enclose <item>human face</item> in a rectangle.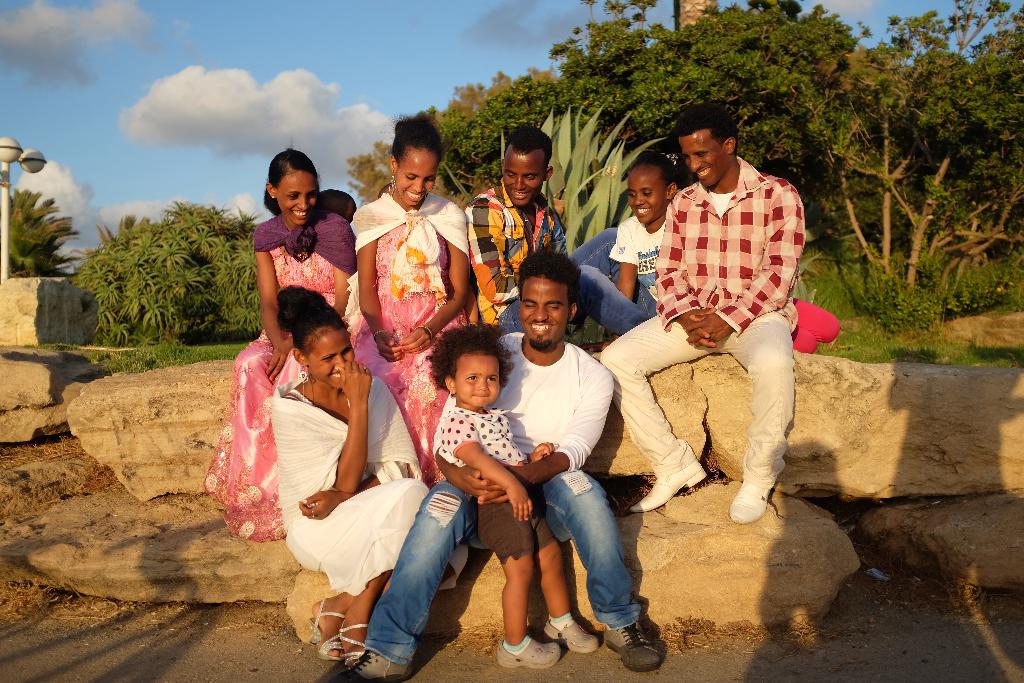
<box>626,168,666,226</box>.
